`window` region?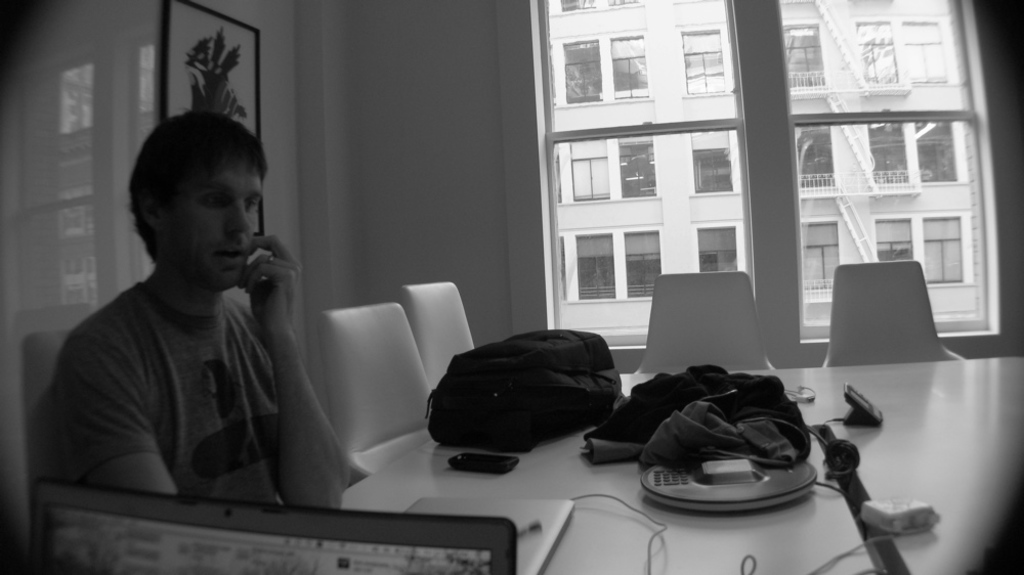
[561, 38, 594, 106]
